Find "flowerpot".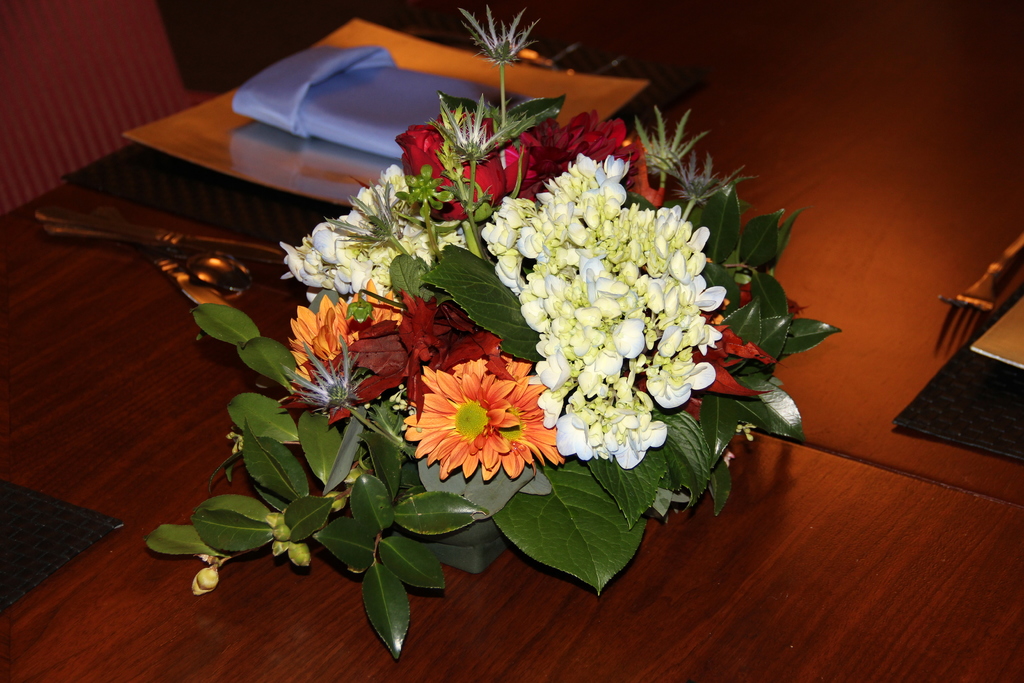
box=[168, 62, 829, 611].
